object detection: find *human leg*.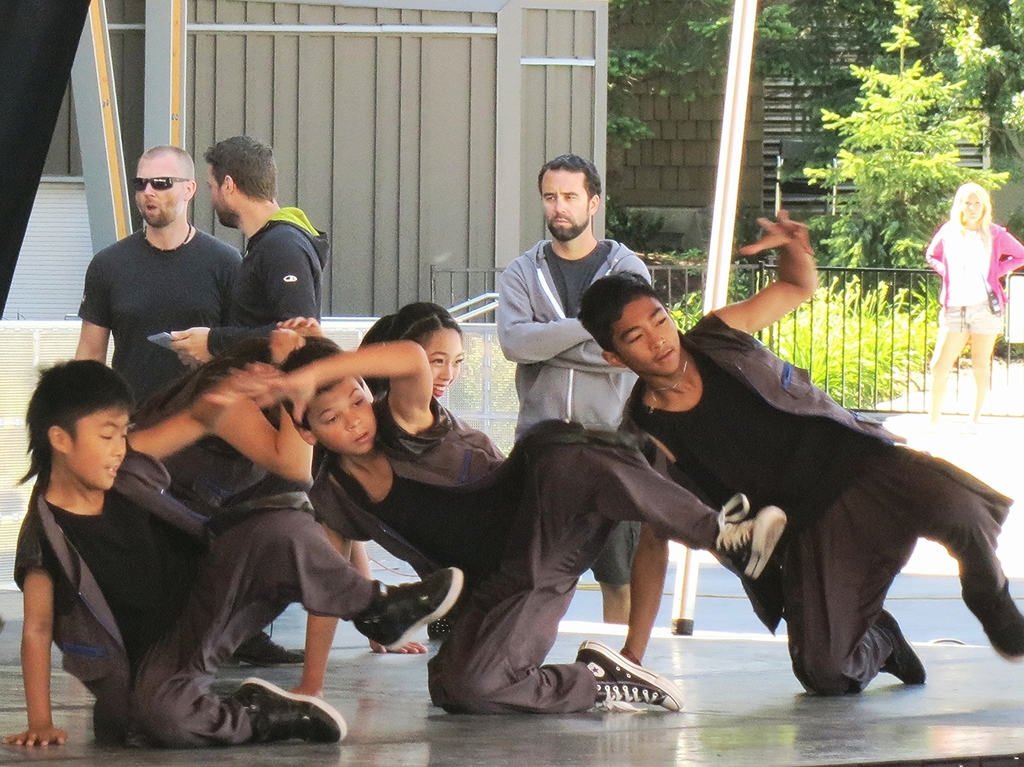
{"left": 189, "top": 502, "right": 465, "bottom": 650}.
